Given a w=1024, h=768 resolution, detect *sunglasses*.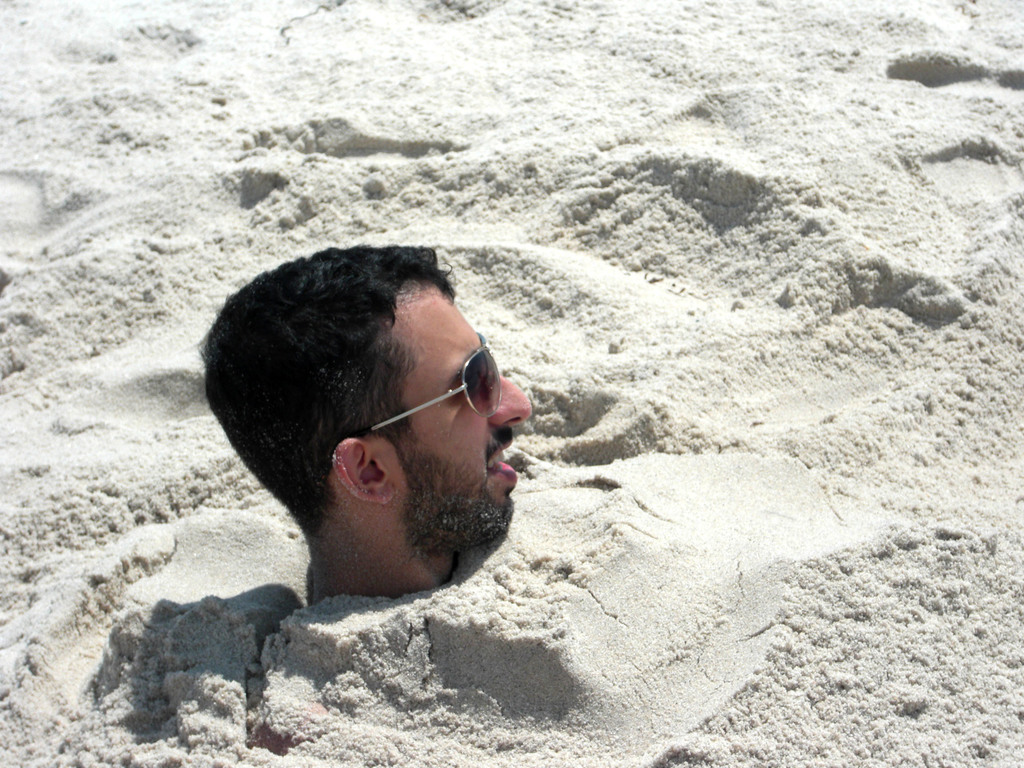
[349,333,498,441].
